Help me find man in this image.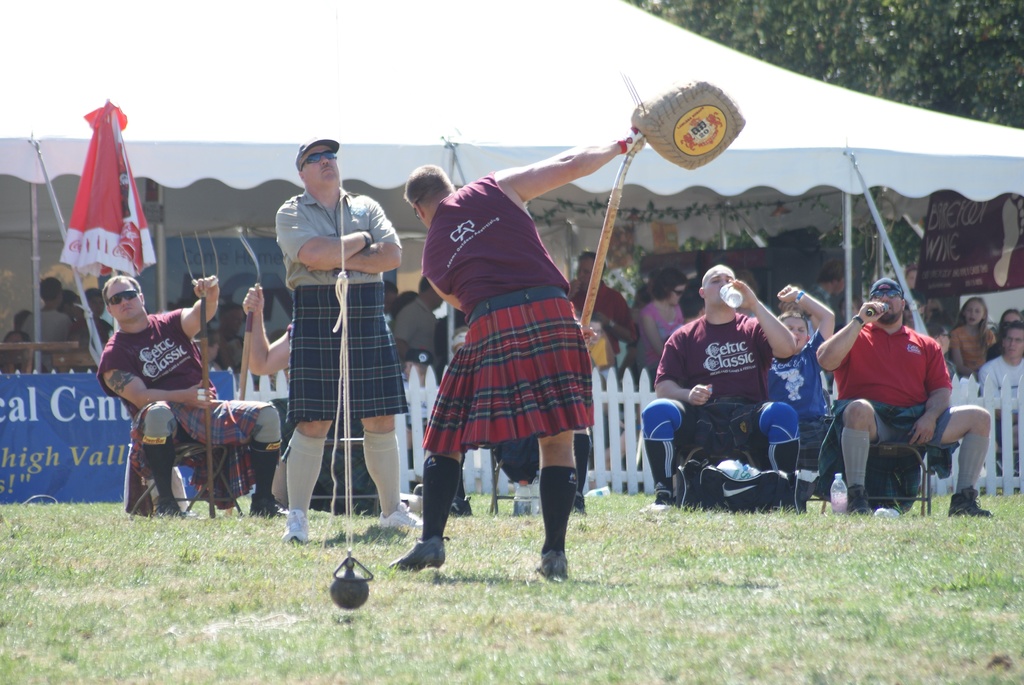
Found it: [left=641, top=264, right=806, bottom=519].
